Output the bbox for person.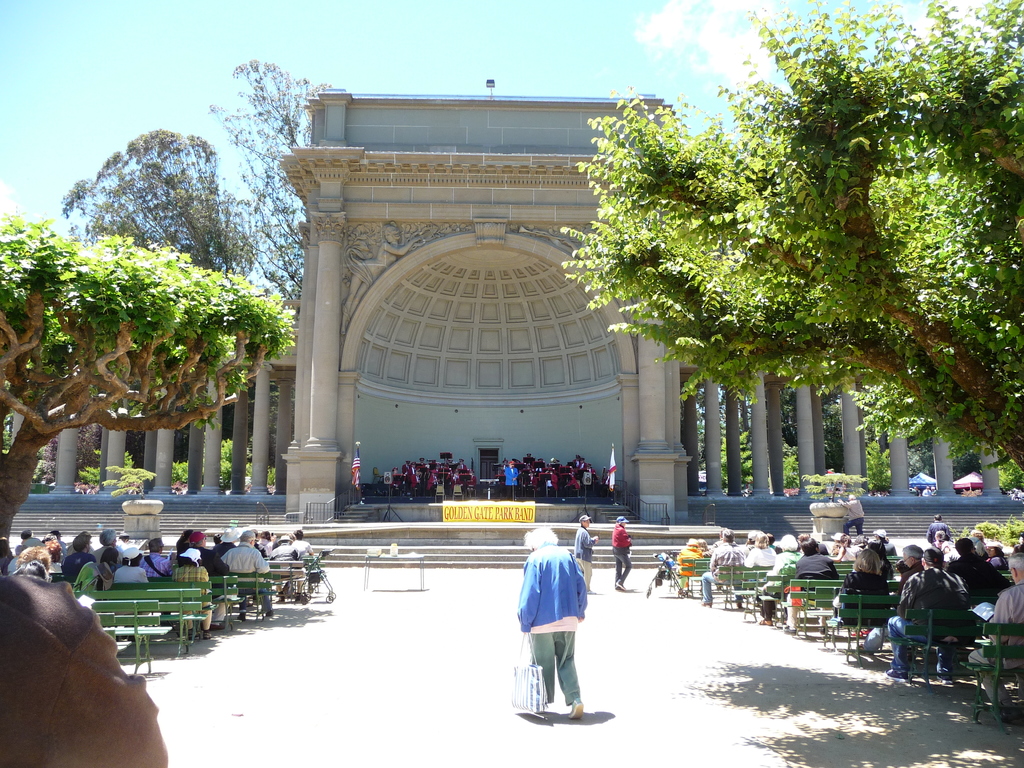
(left=212, top=531, right=225, bottom=549).
